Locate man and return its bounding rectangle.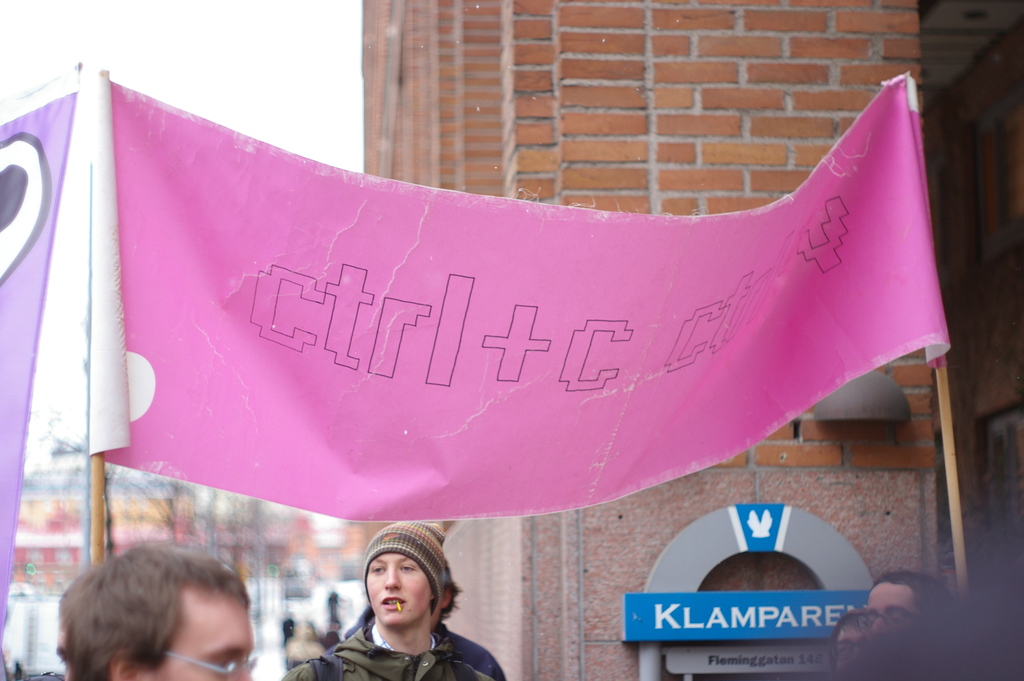
323, 534, 482, 680.
